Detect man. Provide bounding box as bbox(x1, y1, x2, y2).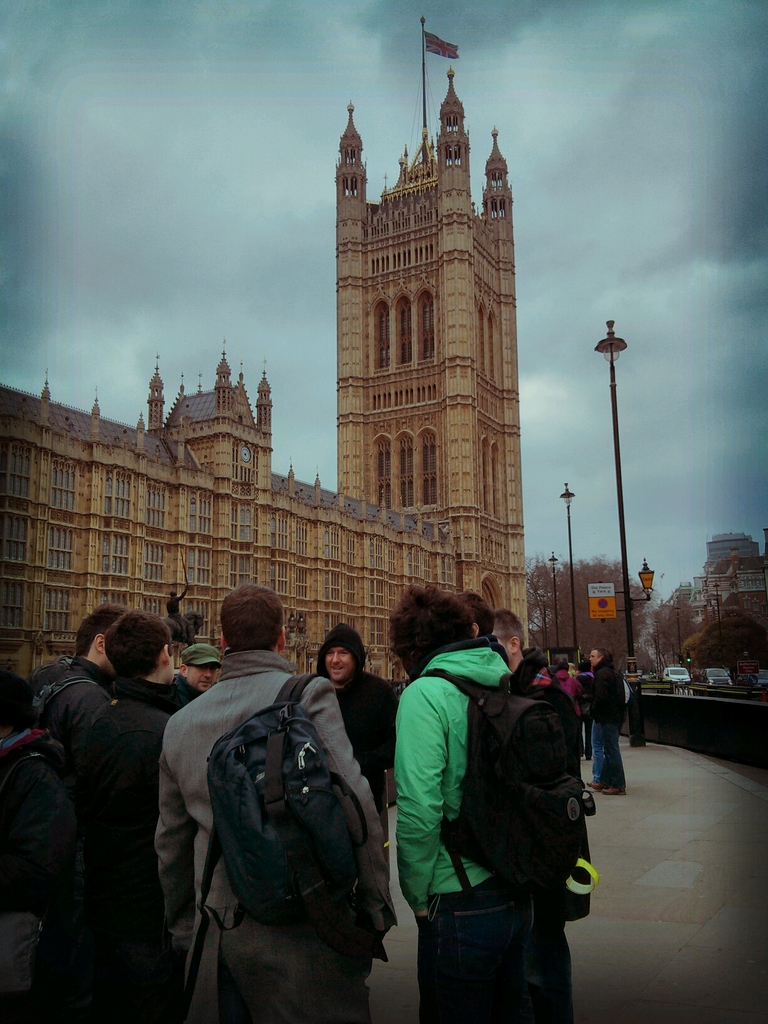
bbox(164, 584, 191, 637).
